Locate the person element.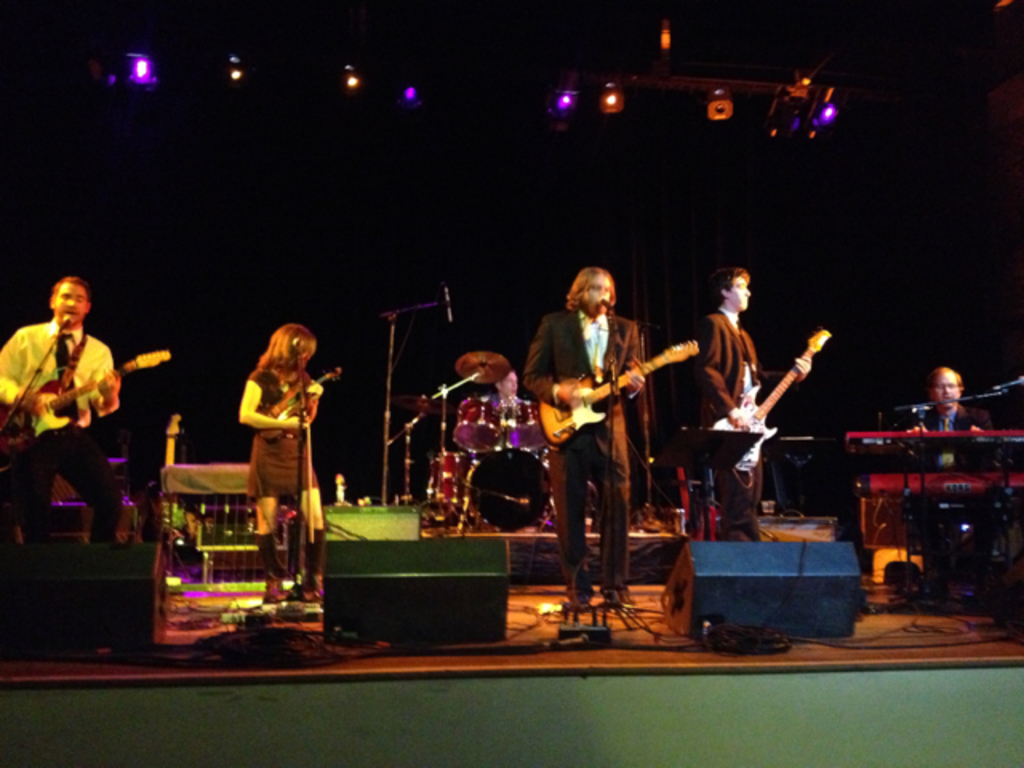
Element bbox: <box>0,278,118,558</box>.
